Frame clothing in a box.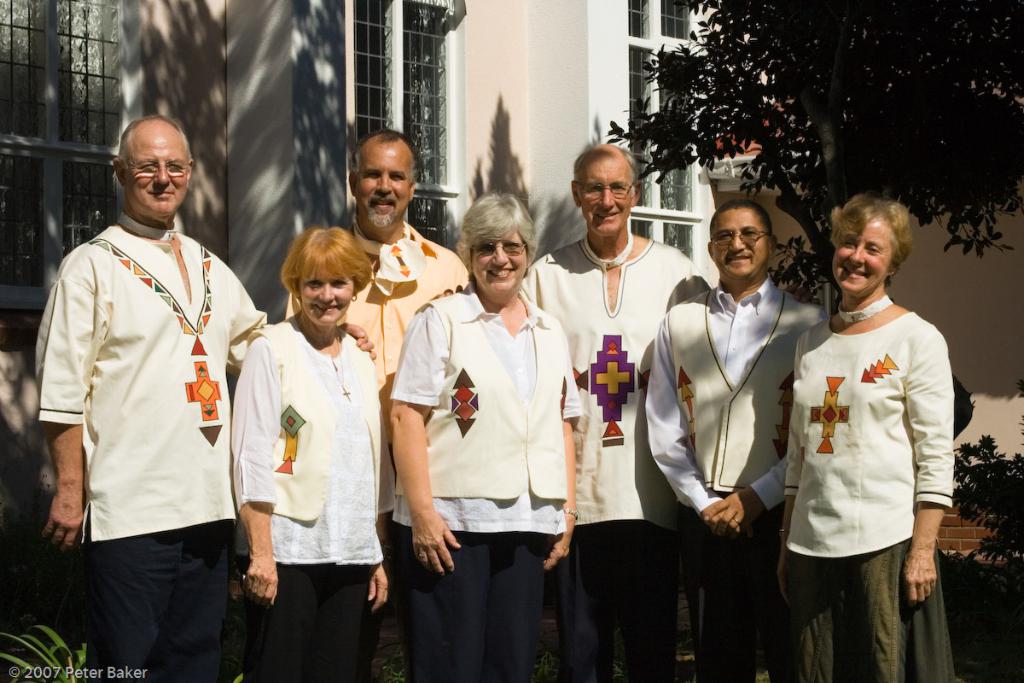
locate(570, 522, 680, 682).
